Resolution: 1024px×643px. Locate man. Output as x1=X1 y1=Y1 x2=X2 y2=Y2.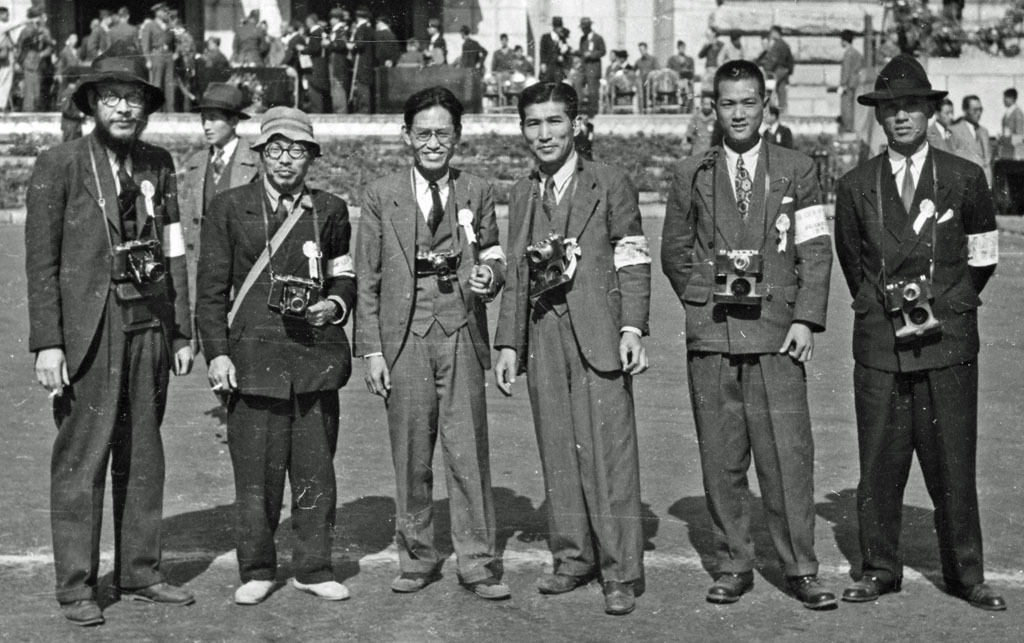
x1=995 y1=87 x2=1023 y2=203.
